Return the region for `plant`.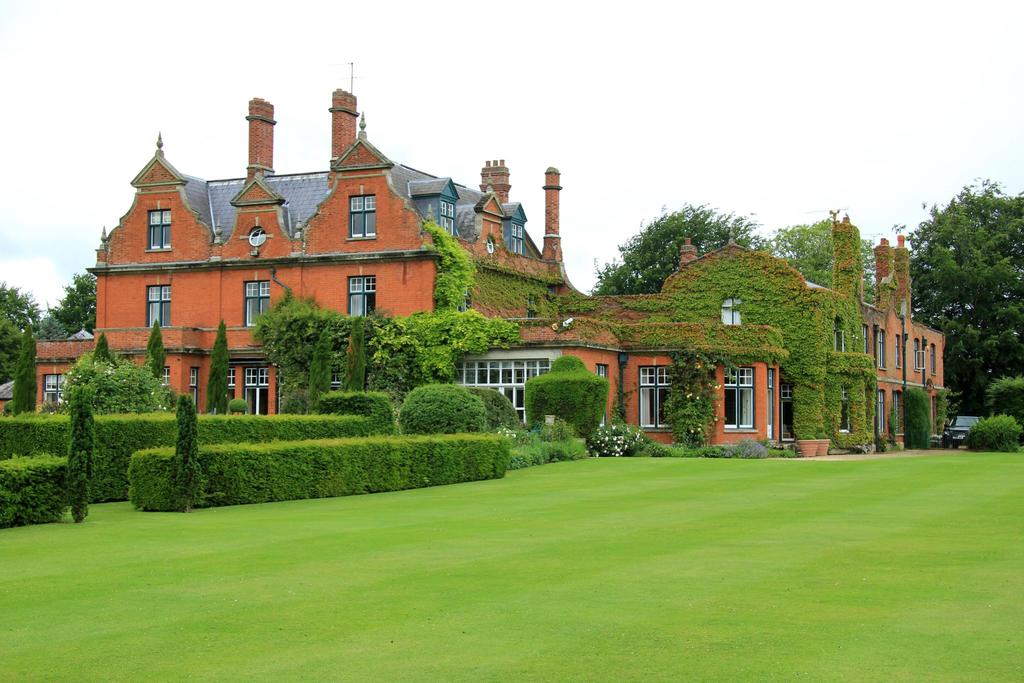
<bbox>537, 356, 620, 436</bbox>.
